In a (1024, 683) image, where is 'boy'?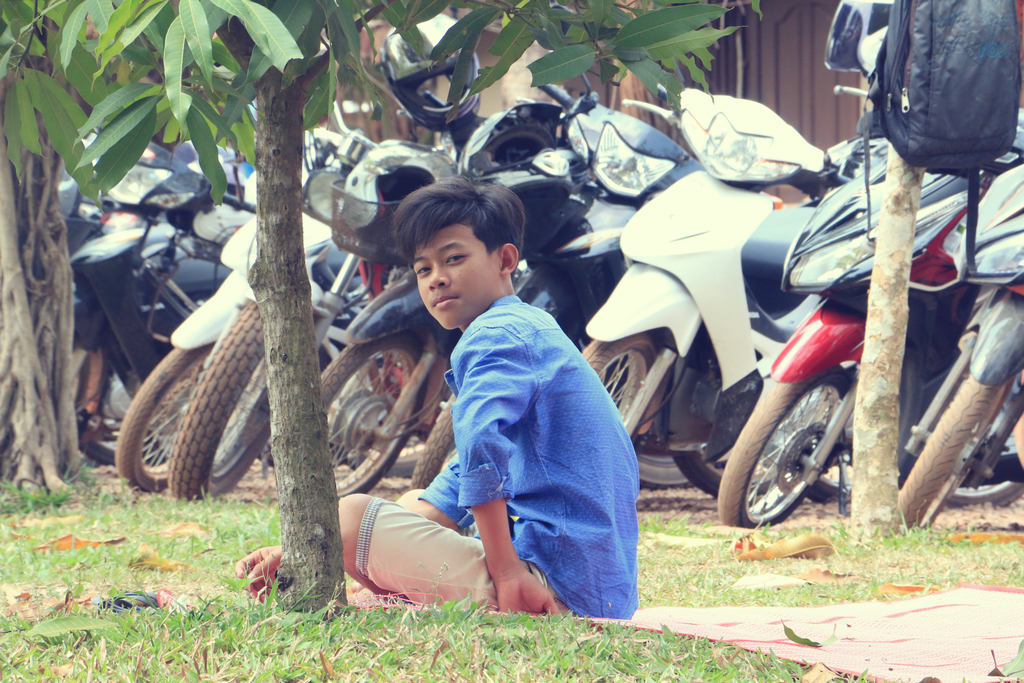
(x1=365, y1=189, x2=651, y2=628).
